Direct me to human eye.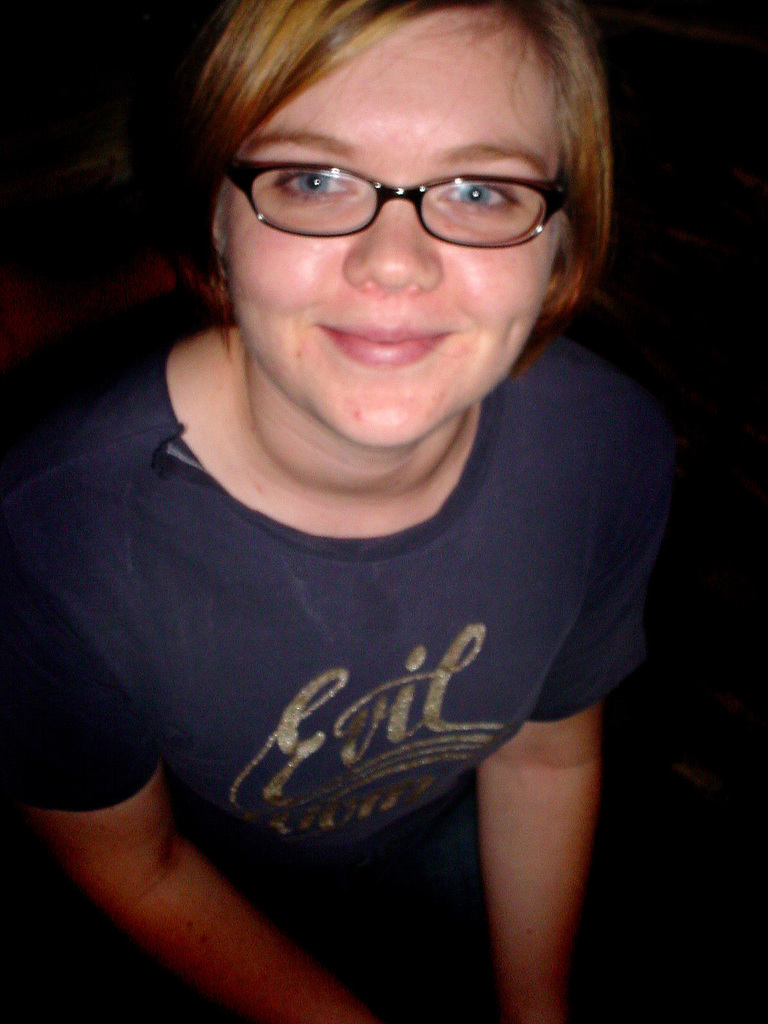
Direction: x1=261 y1=158 x2=366 y2=211.
